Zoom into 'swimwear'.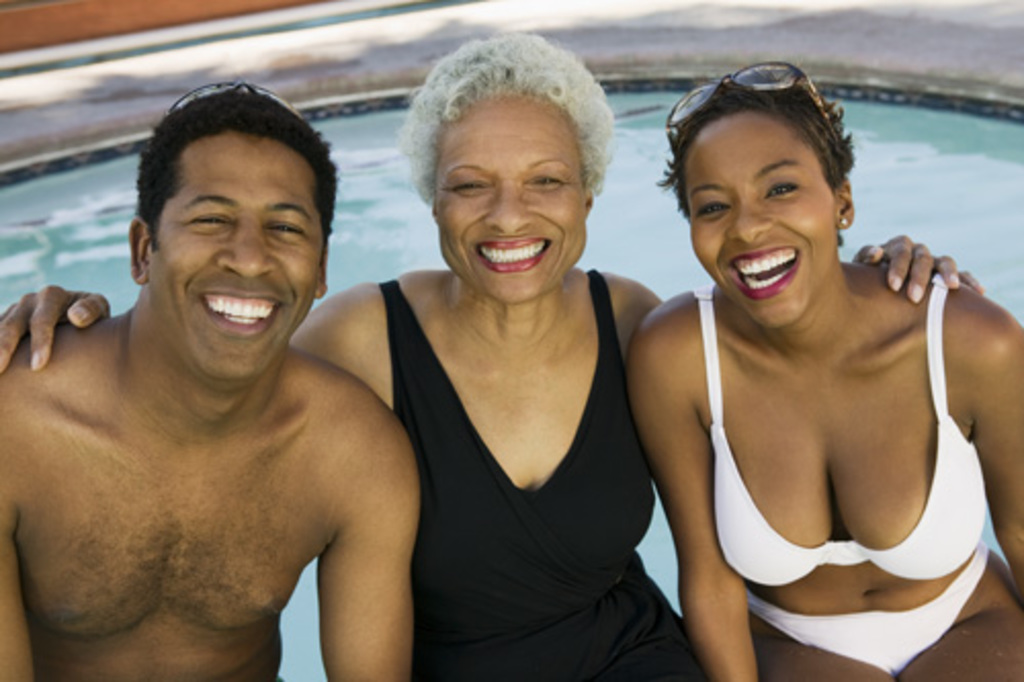
Zoom target: [left=387, top=258, right=717, bottom=680].
